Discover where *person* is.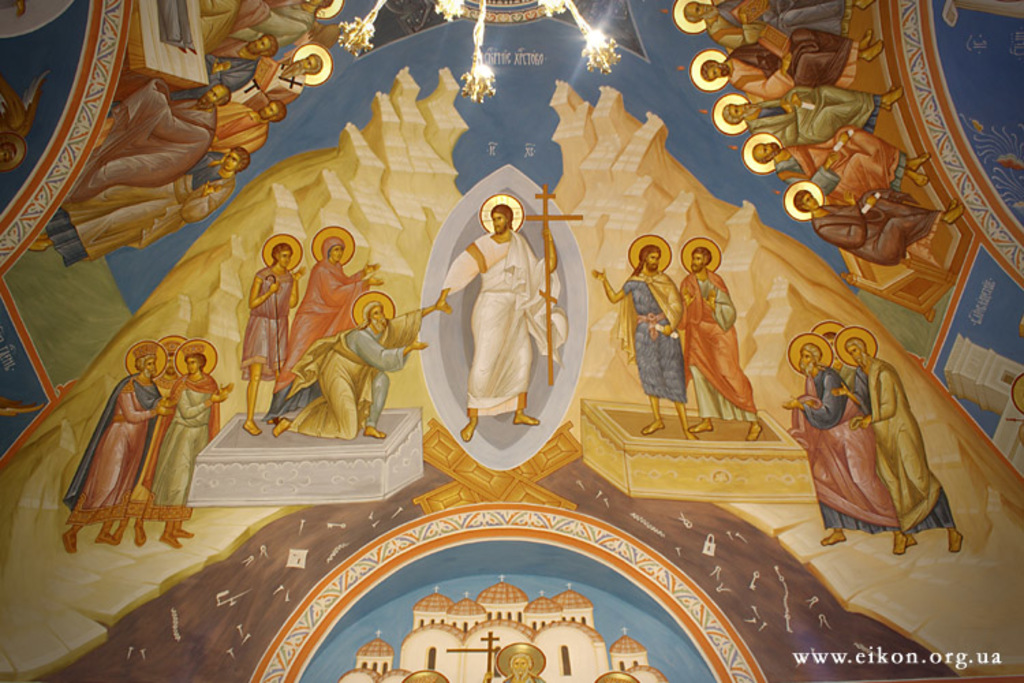
Discovered at locate(504, 652, 541, 682).
